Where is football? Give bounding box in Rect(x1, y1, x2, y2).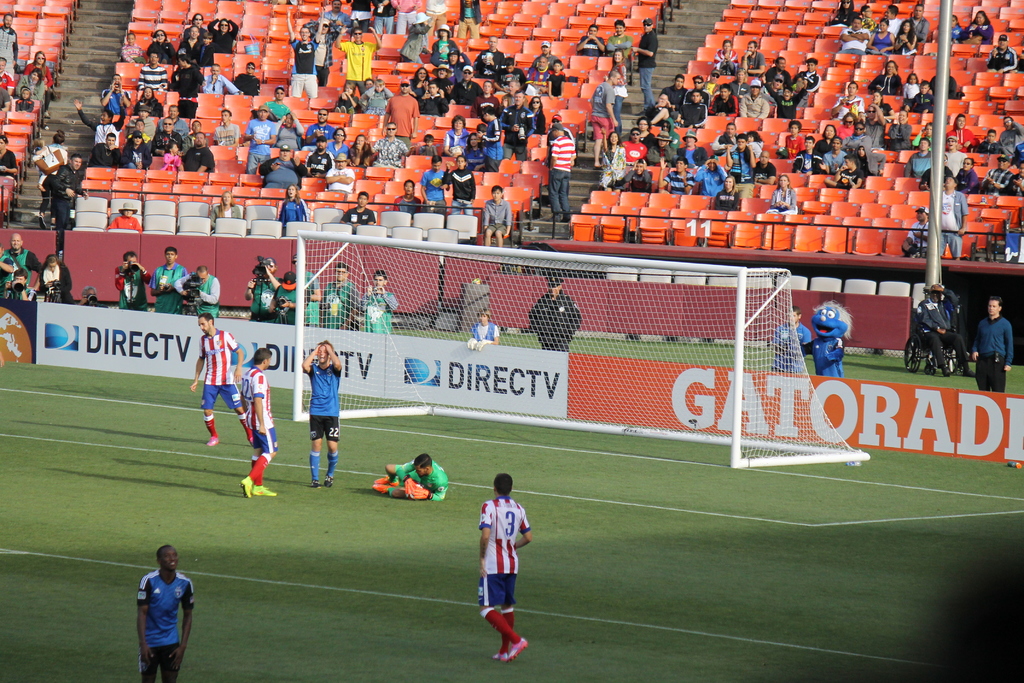
Rect(386, 479, 404, 499).
